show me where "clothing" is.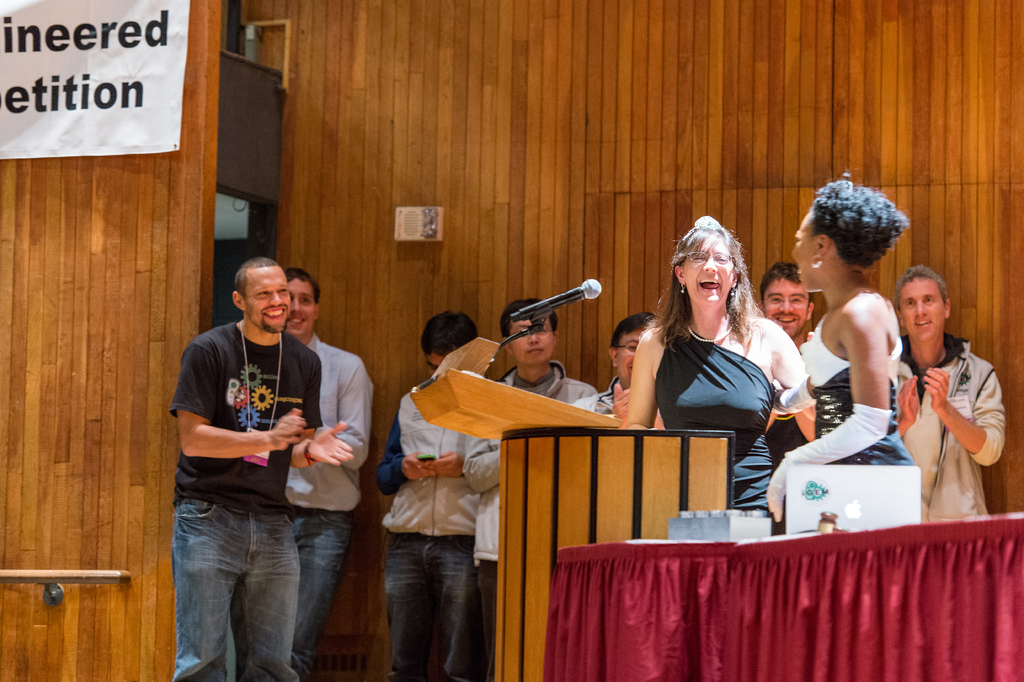
"clothing" is at left=892, top=335, right=1001, bottom=523.
